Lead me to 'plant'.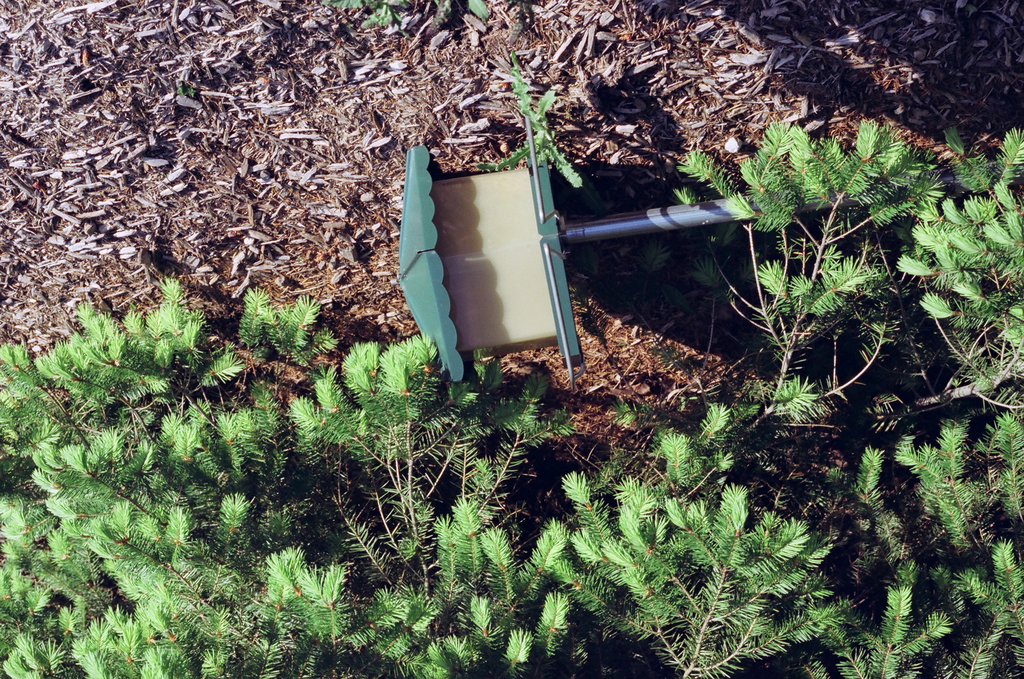
Lead to <bbox>467, 0, 485, 20</bbox>.
